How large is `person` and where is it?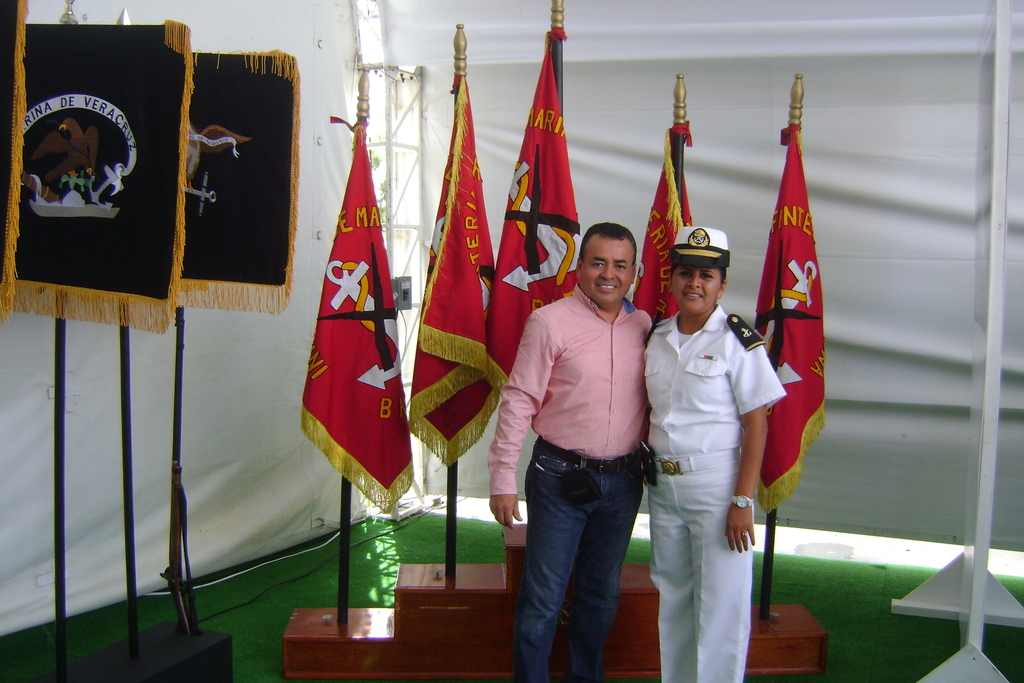
Bounding box: (489,230,660,682).
